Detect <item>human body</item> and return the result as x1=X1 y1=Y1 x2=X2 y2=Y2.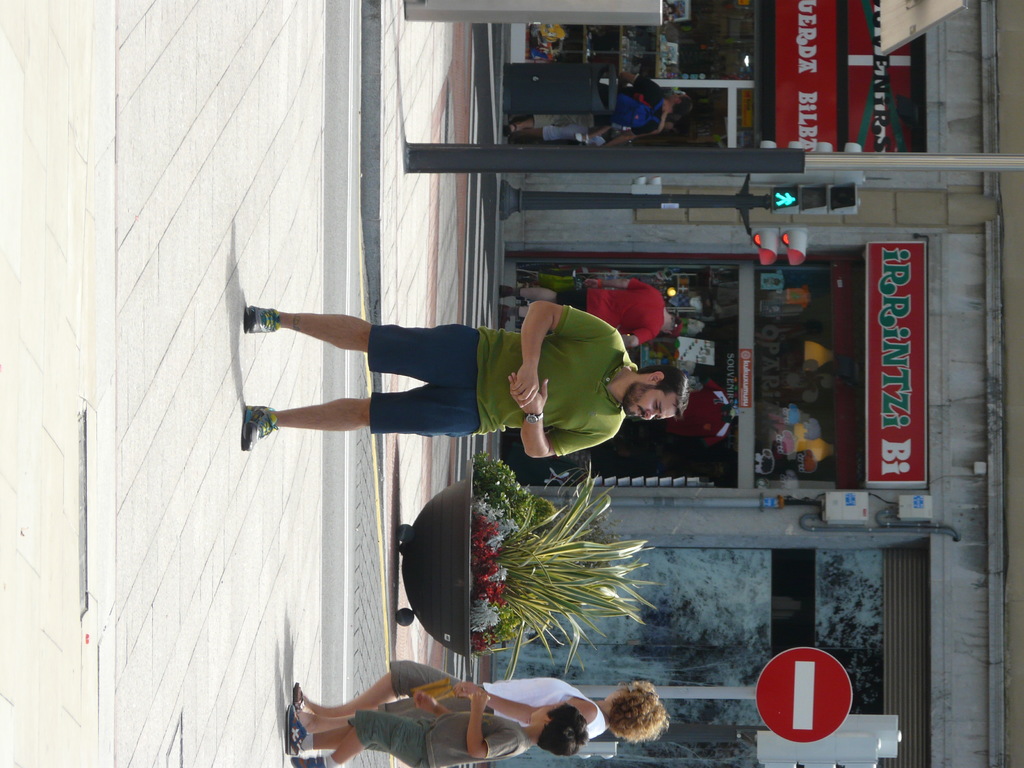
x1=502 y1=275 x2=671 y2=352.
